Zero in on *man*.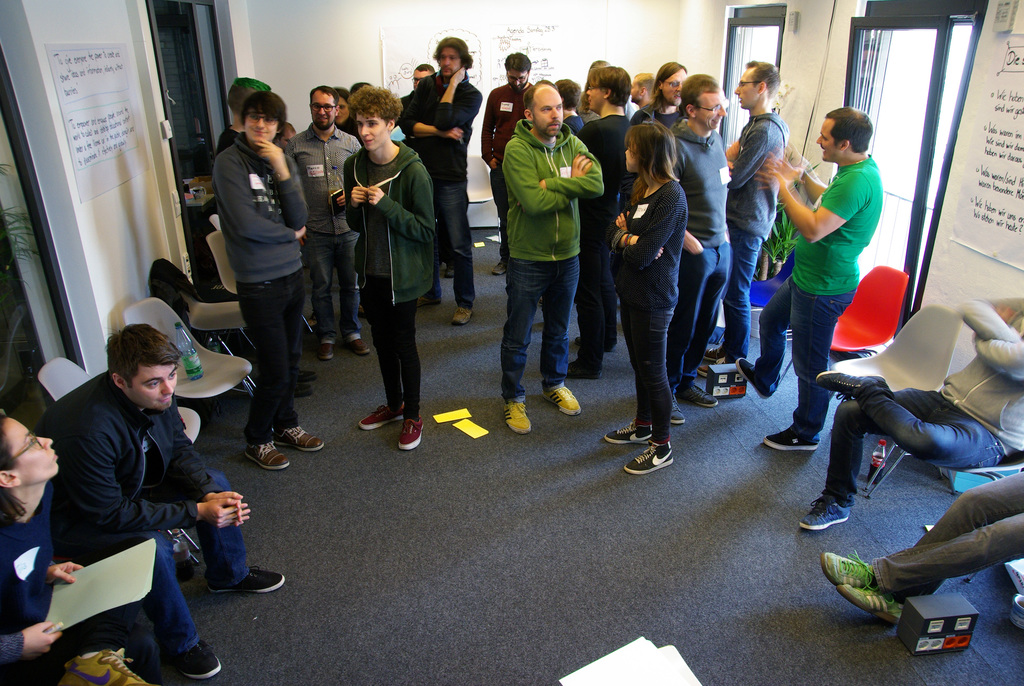
Zeroed in: [734,104,884,449].
